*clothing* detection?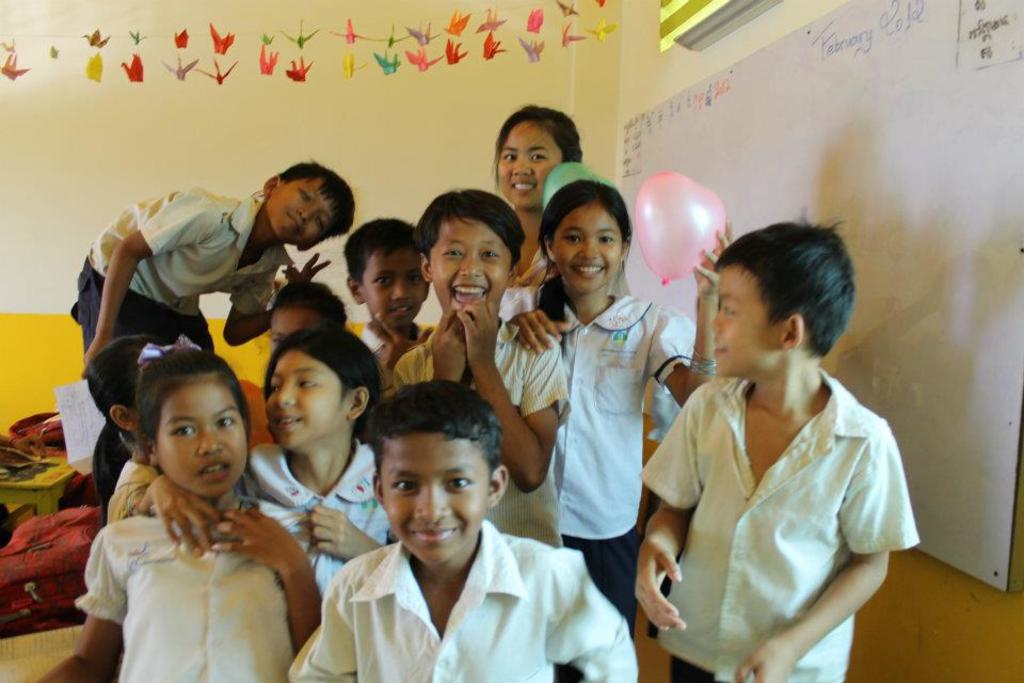
(651,332,903,671)
